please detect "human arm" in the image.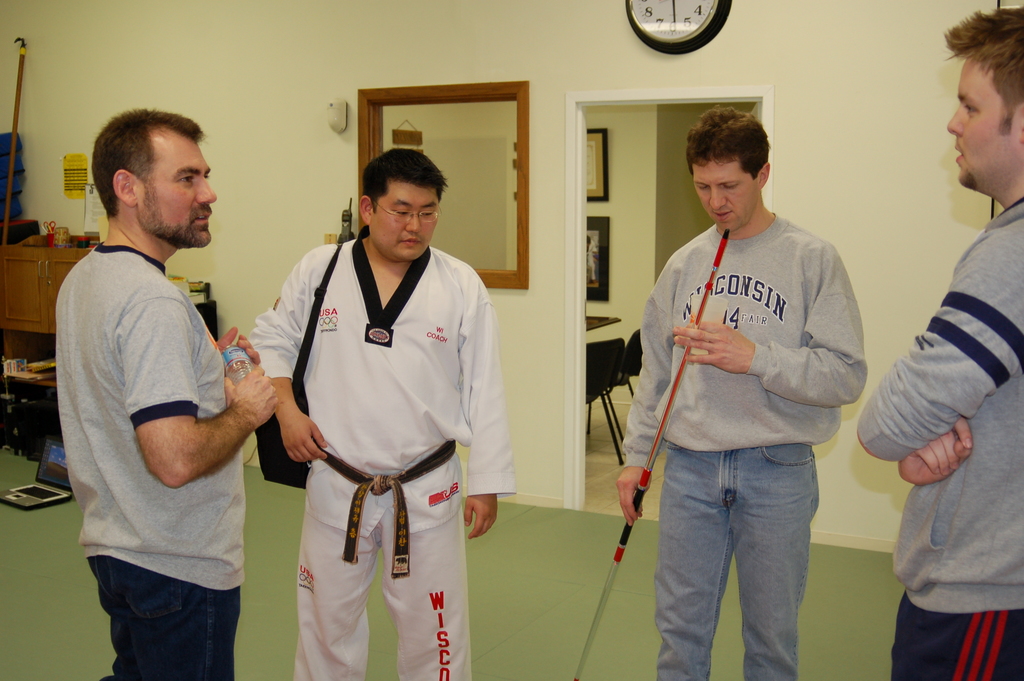
[461,295,511,539].
